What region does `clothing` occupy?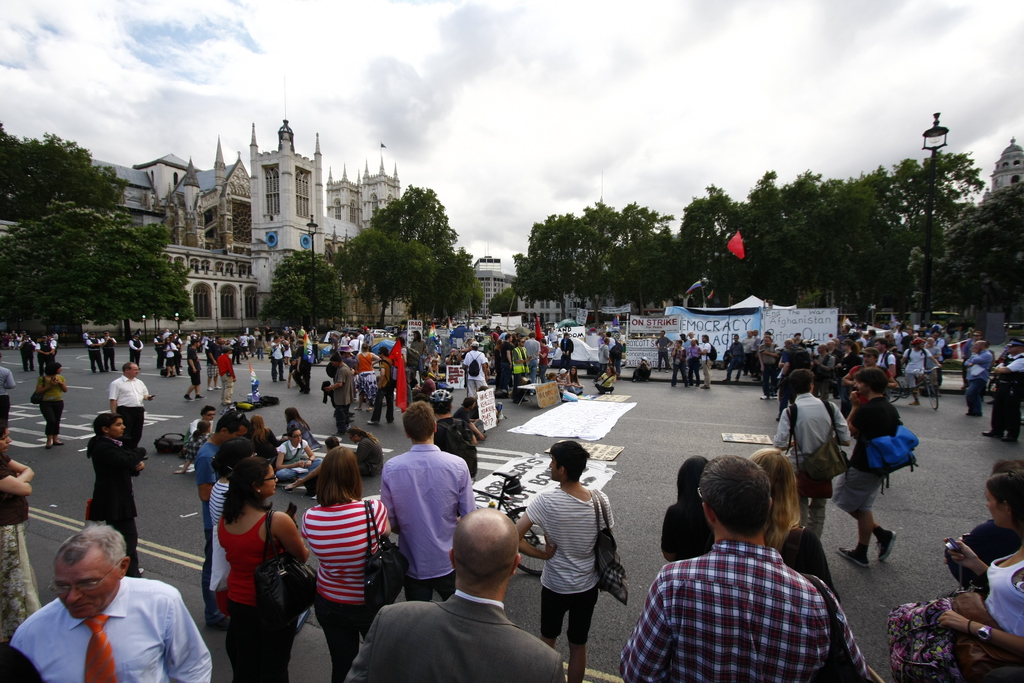
box(194, 434, 218, 550).
